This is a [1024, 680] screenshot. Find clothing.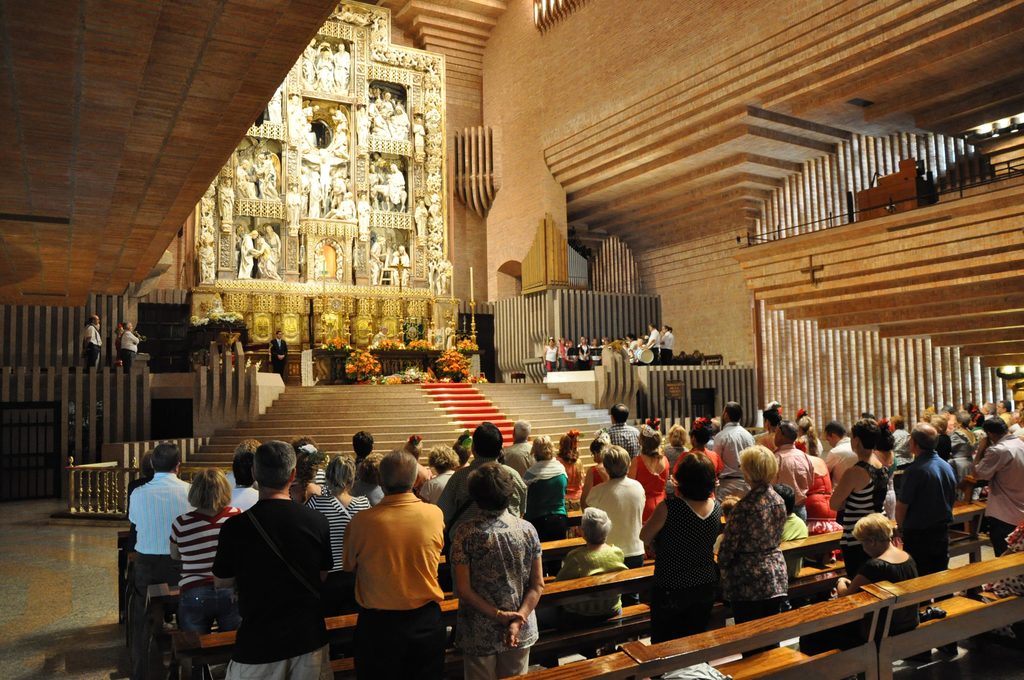
Bounding box: {"left": 305, "top": 105, "right": 310, "bottom": 120}.
